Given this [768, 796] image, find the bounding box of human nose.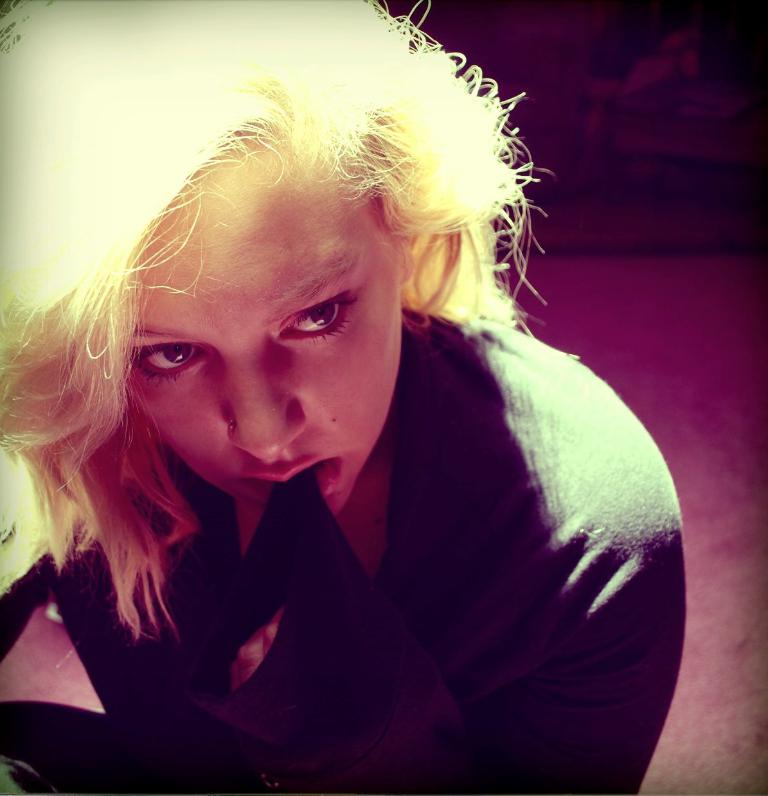
<box>225,342,305,459</box>.
